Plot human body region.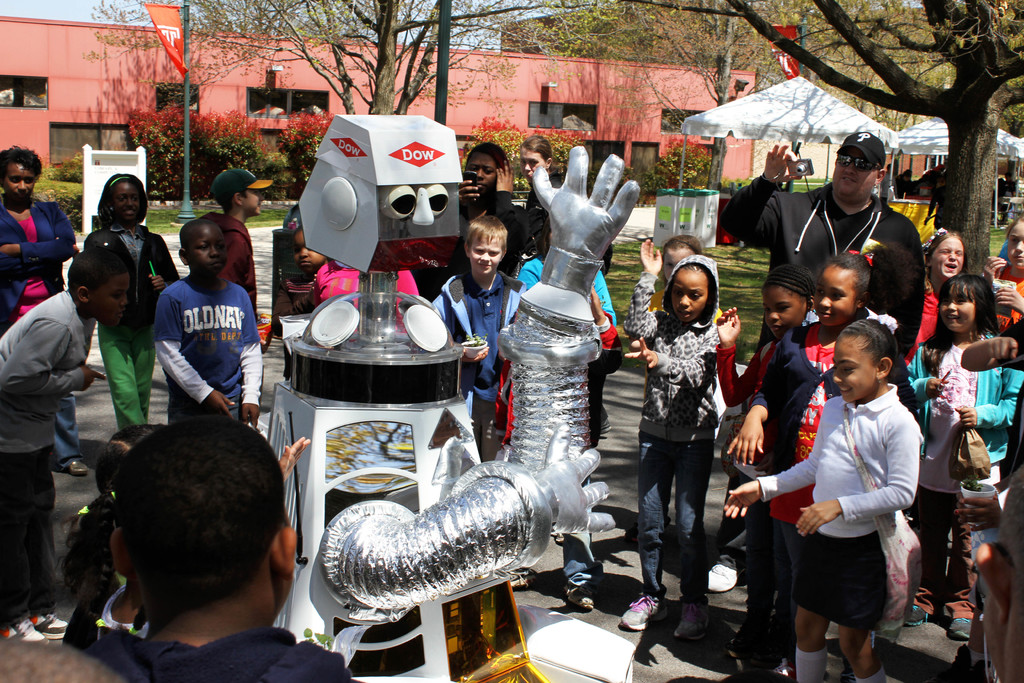
Plotted at <box>0,140,79,334</box>.
